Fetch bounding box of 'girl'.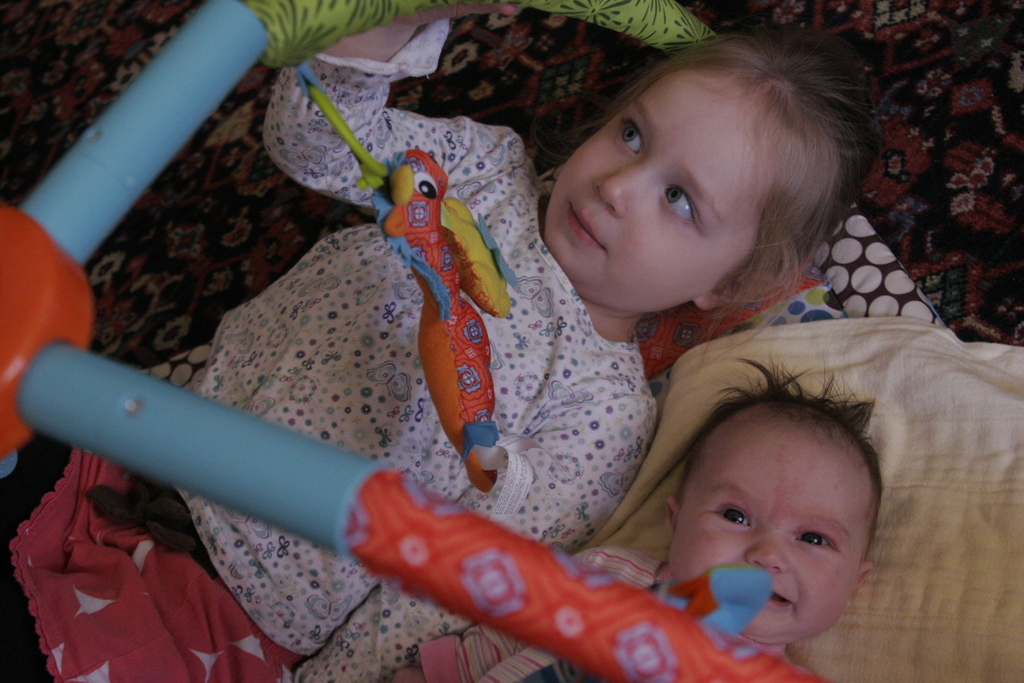
Bbox: bbox(387, 350, 887, 682).
